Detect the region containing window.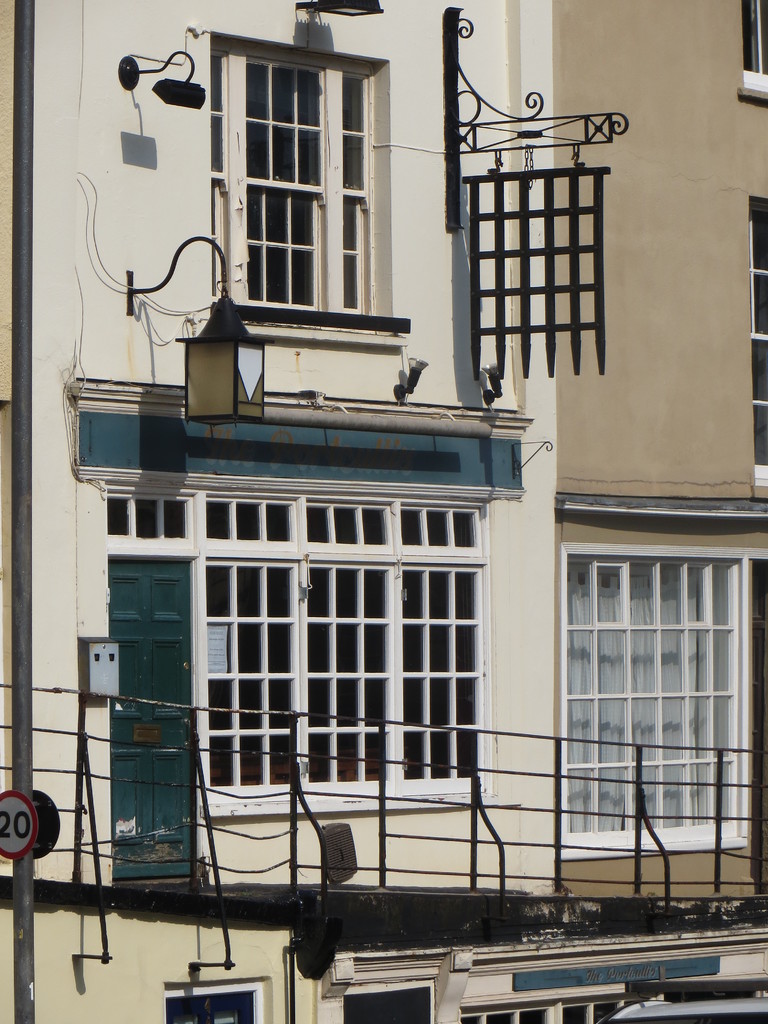
left=744, top=192, right=767, bottom=486.
